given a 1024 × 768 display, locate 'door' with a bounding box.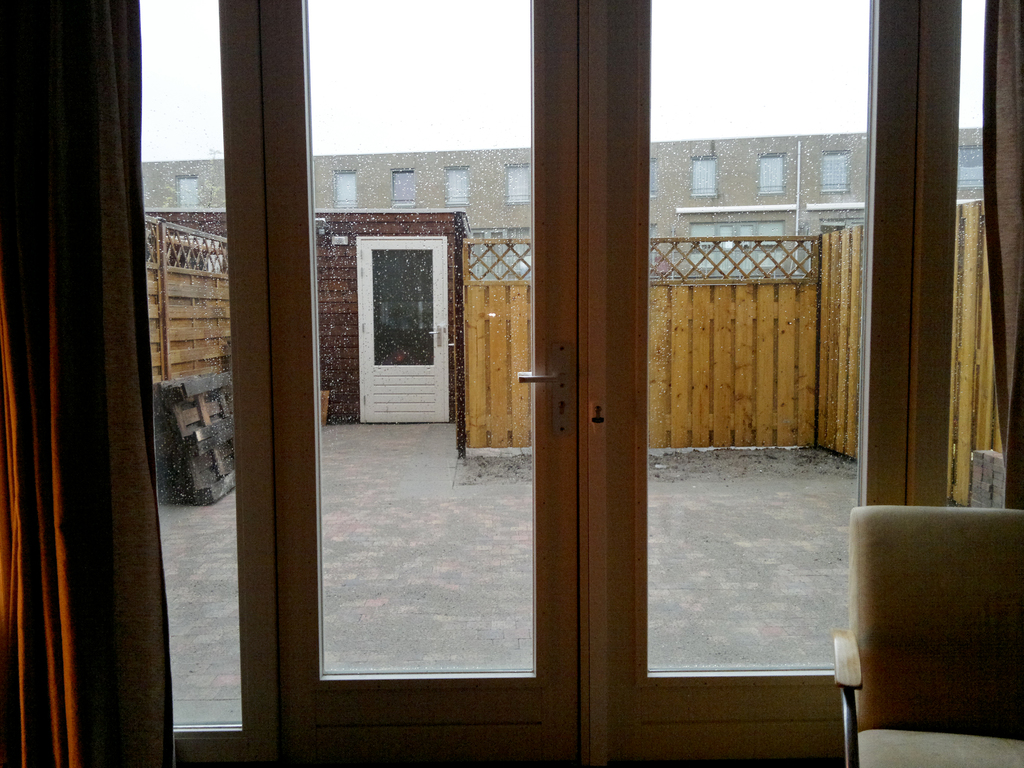
Located: box=[136, 0, 1017, 762].
